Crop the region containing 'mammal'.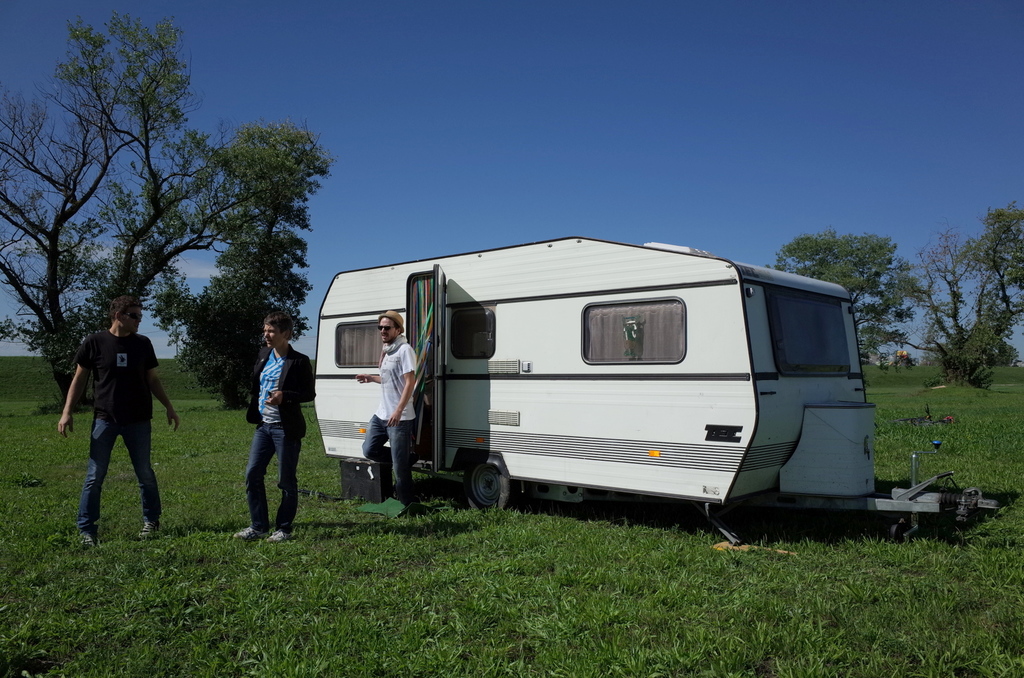
Crop region: bbox(236, 307, 316, 543).
